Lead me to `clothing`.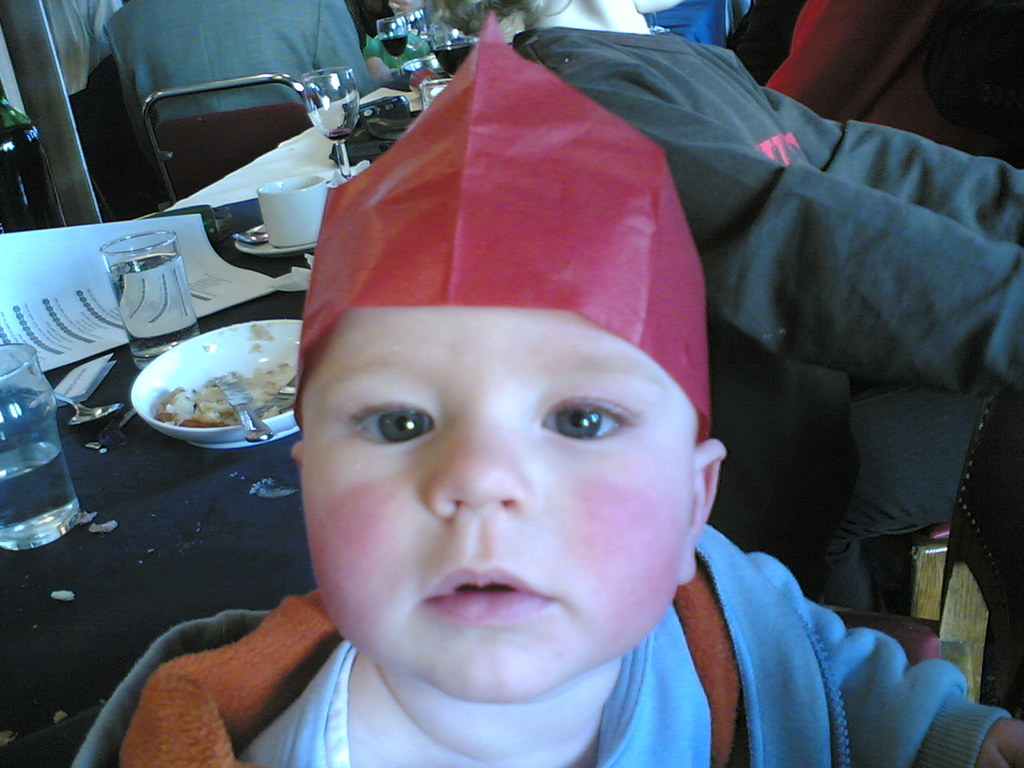
Lead to detection(66, 520, 1014, 767).
